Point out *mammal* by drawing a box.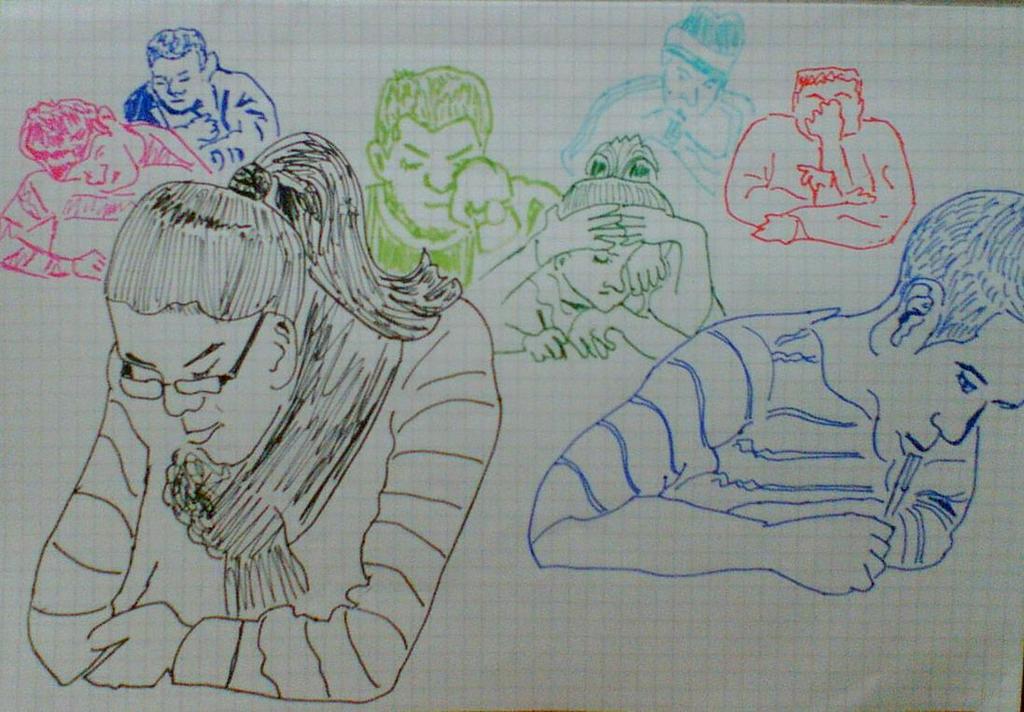
[x1=465, y1=128, x2=725, y2=363].
